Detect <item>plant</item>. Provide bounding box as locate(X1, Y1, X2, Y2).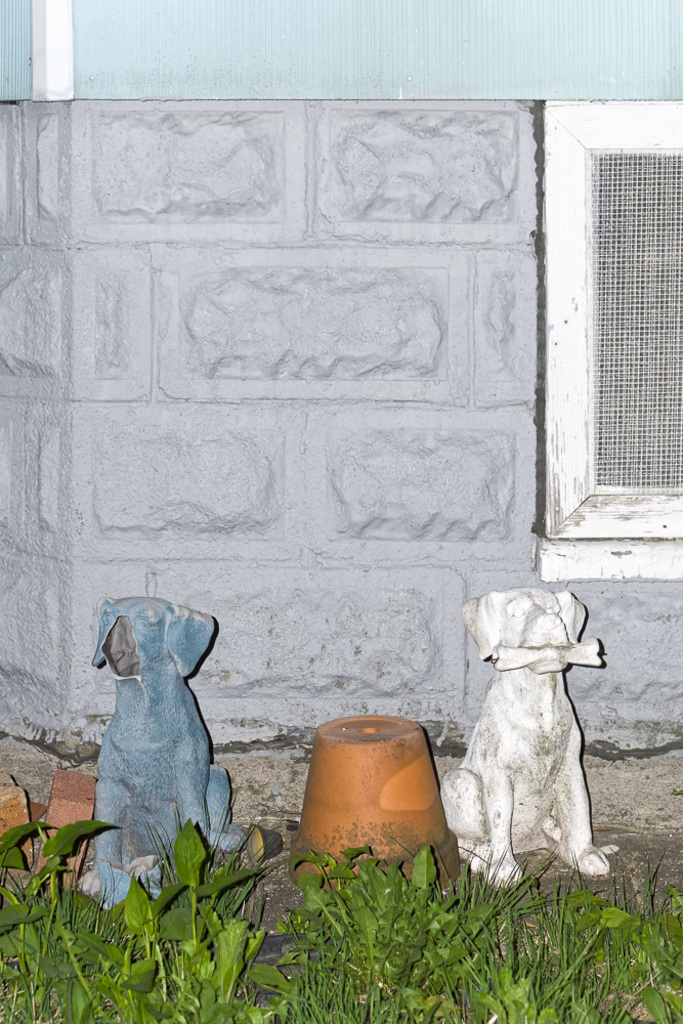
locate(95, 808, 308, 1023).
